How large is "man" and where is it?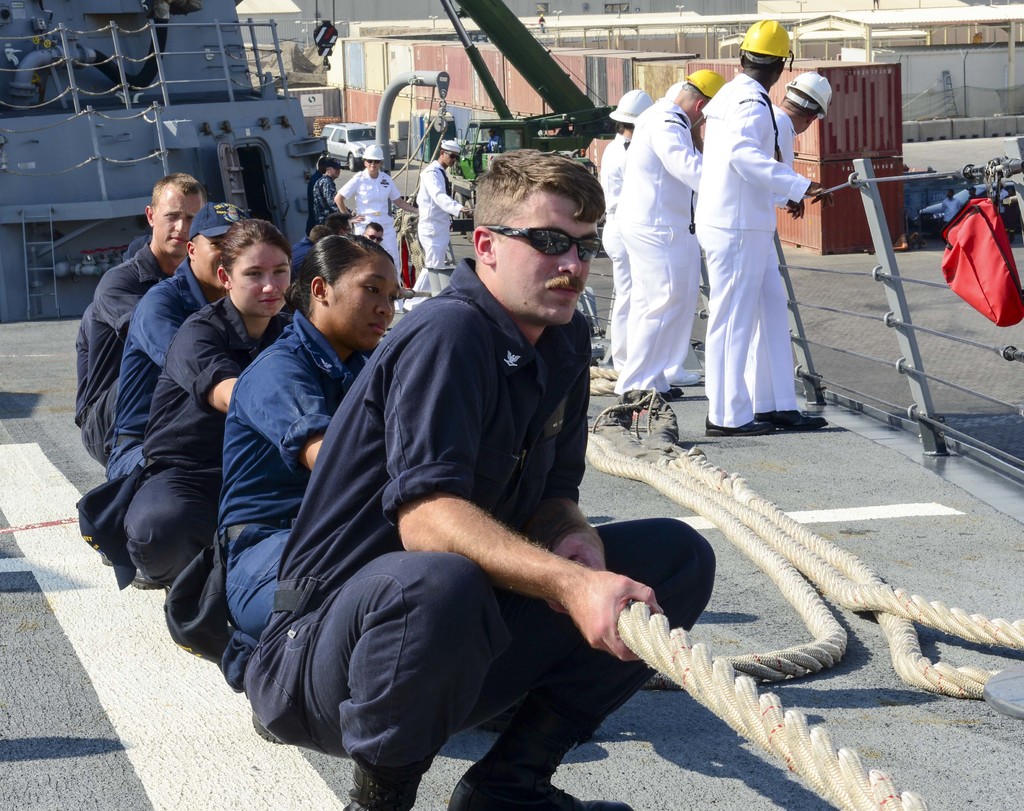
Bounding box: [x1=322, y1=212, x2=354, y2=237].
